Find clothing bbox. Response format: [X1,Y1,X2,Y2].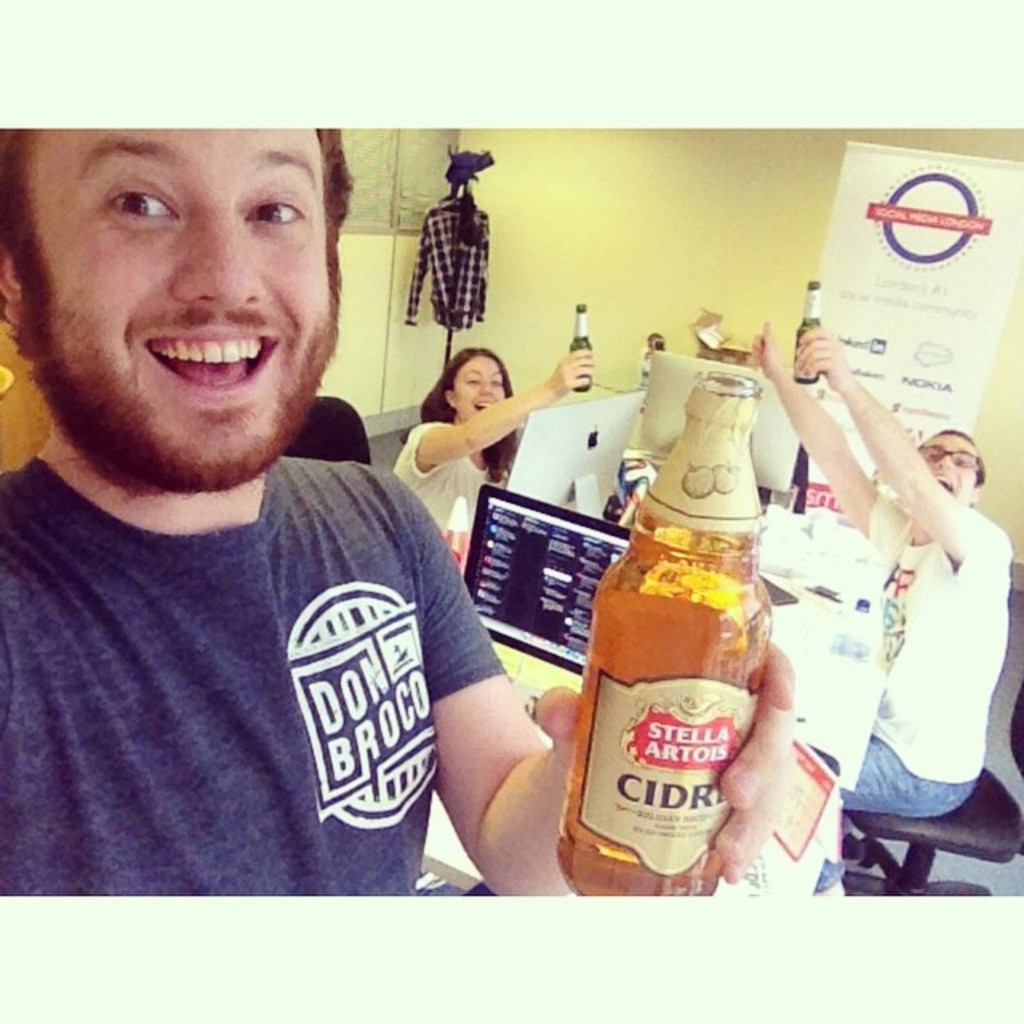
[11,379,518,914].
